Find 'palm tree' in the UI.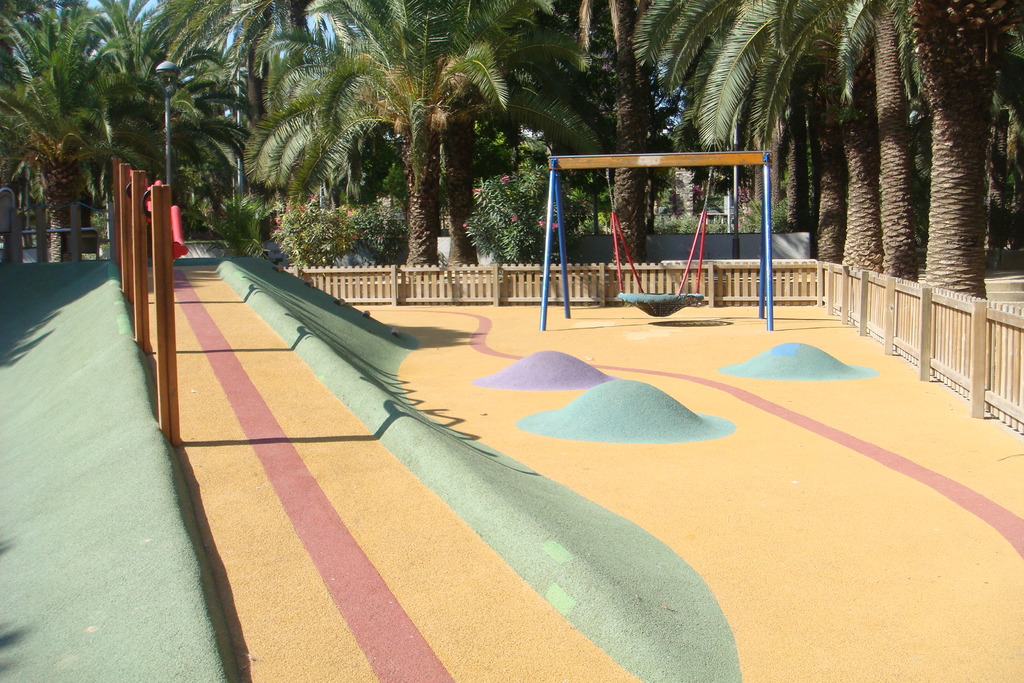
UI element at bbox(16, 42, 128, 268).
